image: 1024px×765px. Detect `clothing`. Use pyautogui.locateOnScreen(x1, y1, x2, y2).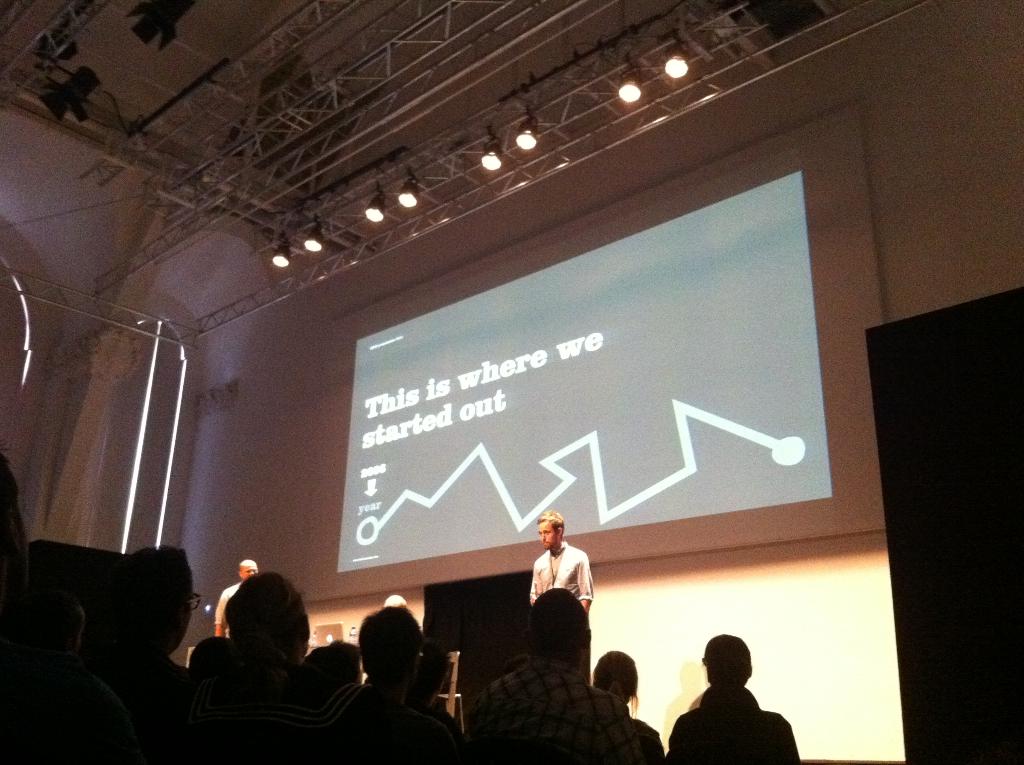
pyautogui.locateOnScreen(529, 542, 600, 599).
